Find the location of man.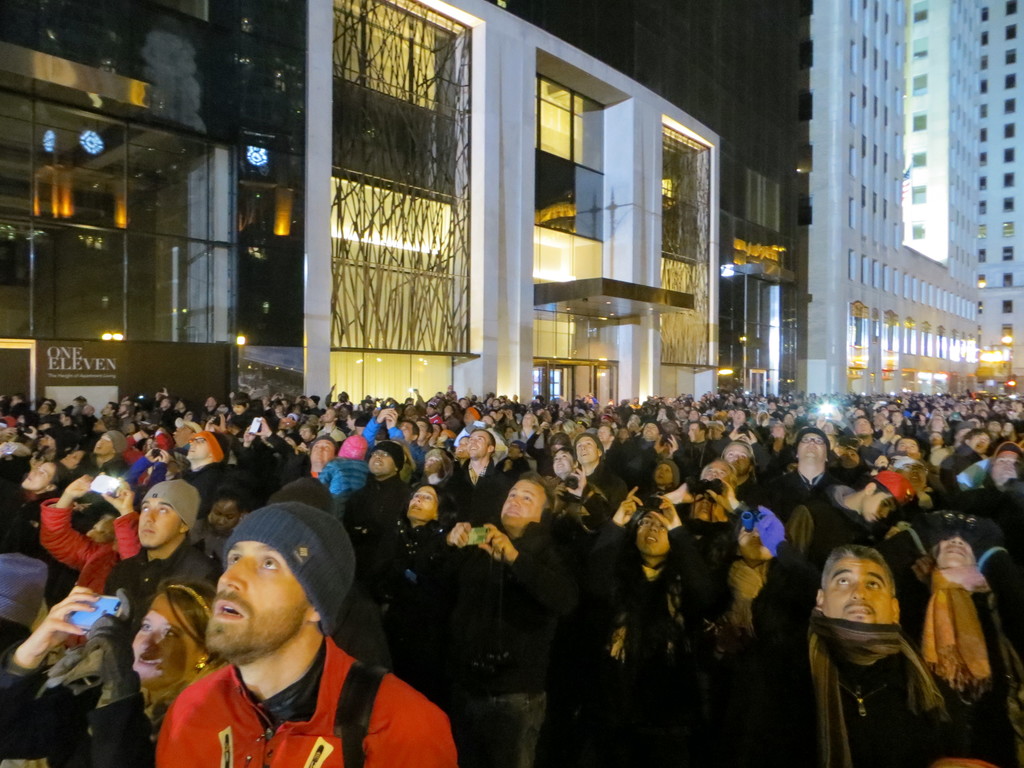
Location: [432, 467, 572, 767].
